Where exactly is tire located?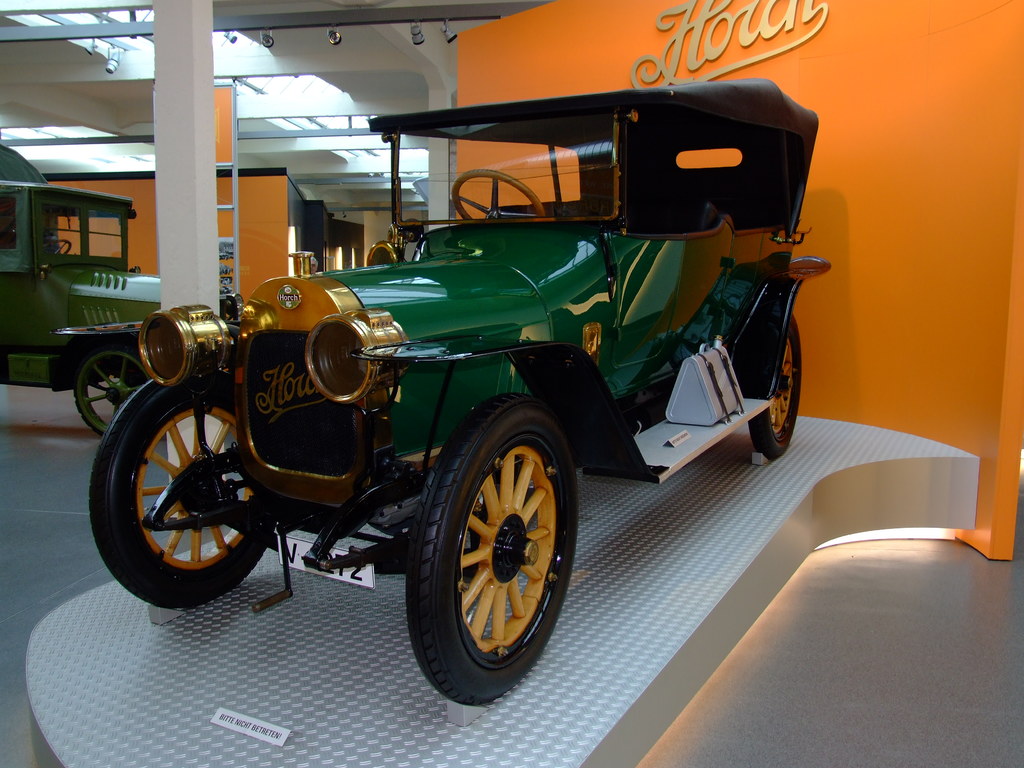
Its bounding box is select_region(88, 372, 282, 610).
